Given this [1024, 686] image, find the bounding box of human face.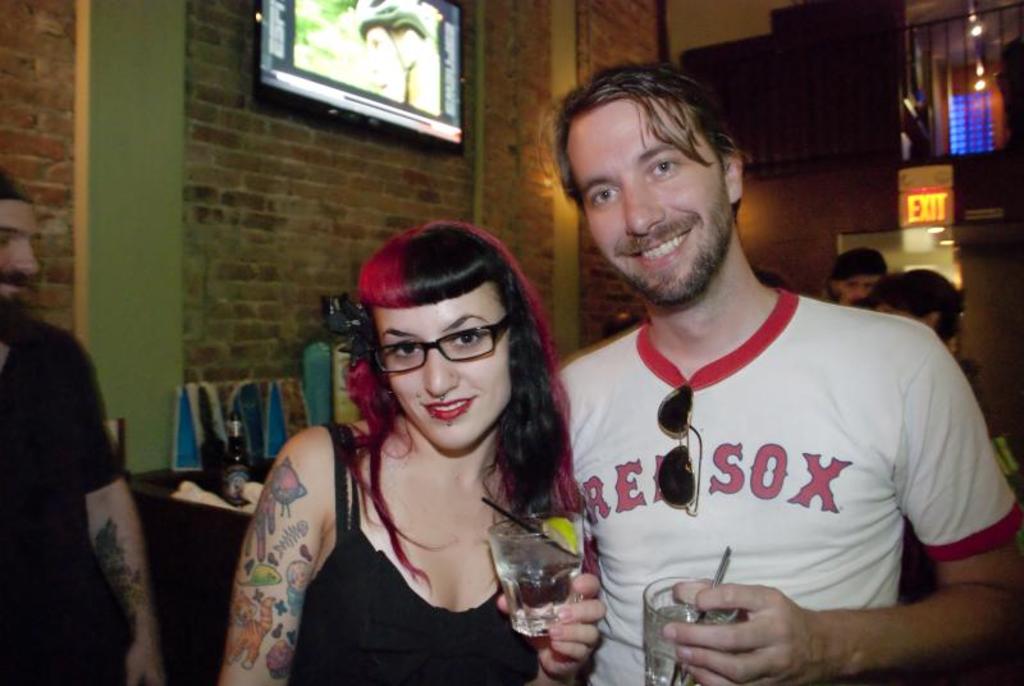
crop(387, 299, 504, 452).
